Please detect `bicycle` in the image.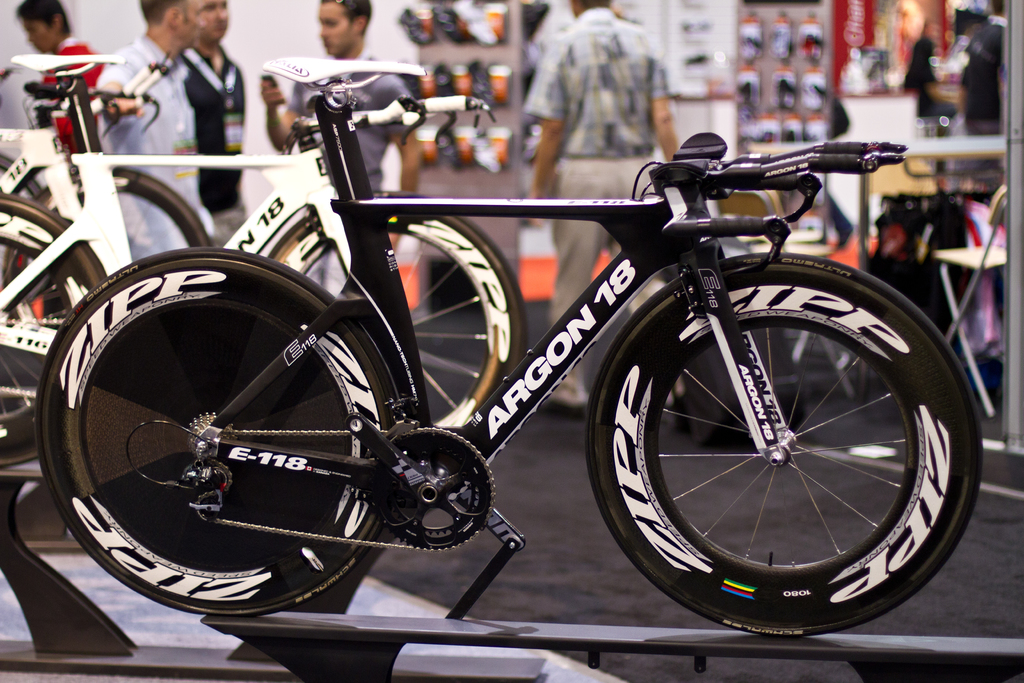
0/50/527/470.
